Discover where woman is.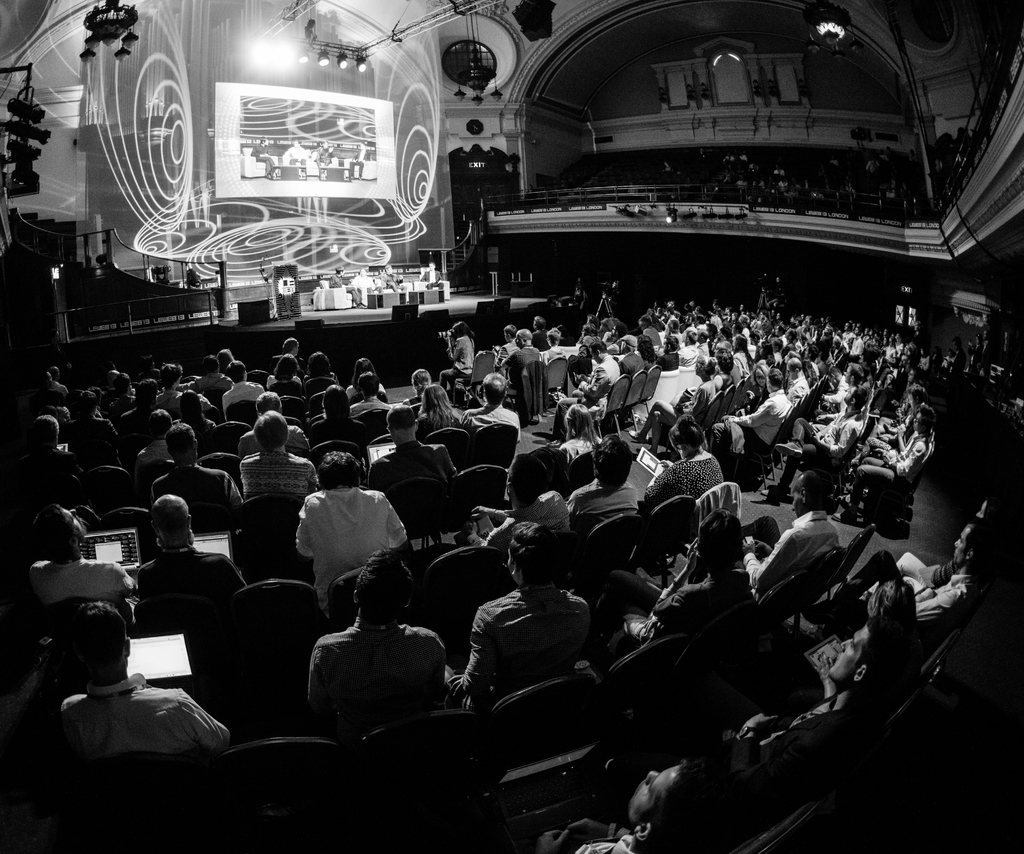
Discovered at {"left": 436, "top": 325, "right": 476, "bottom": 403}.
